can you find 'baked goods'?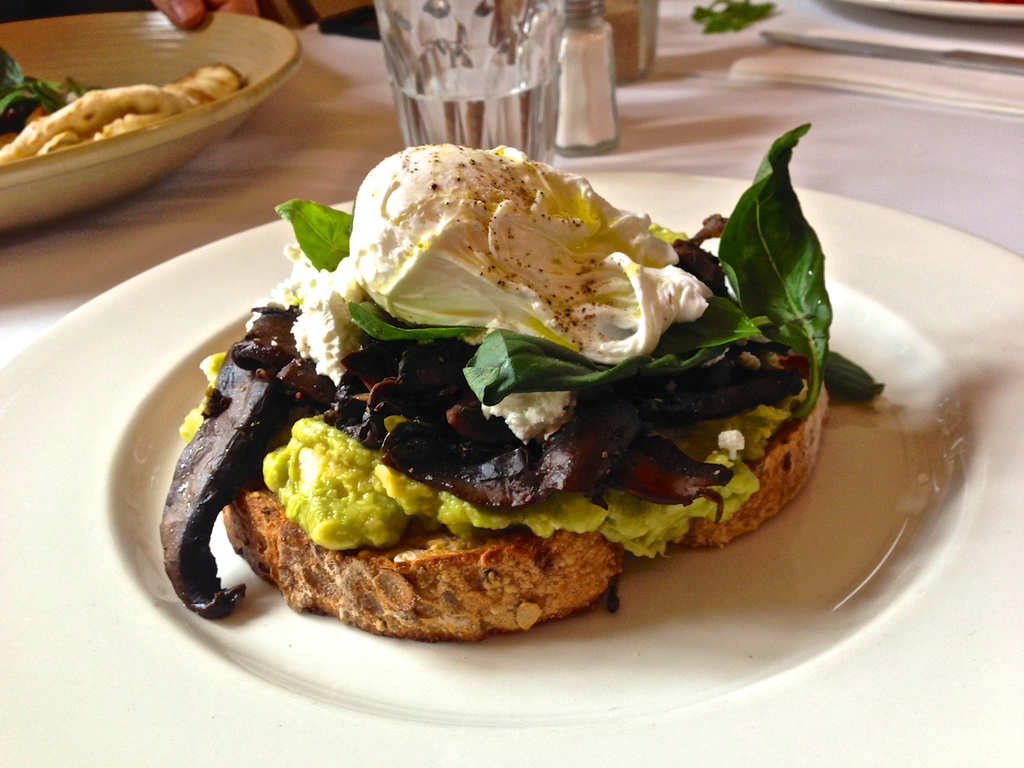
Yes, bounding box: <bbox>221, 349, 831, 646</bbox>.
